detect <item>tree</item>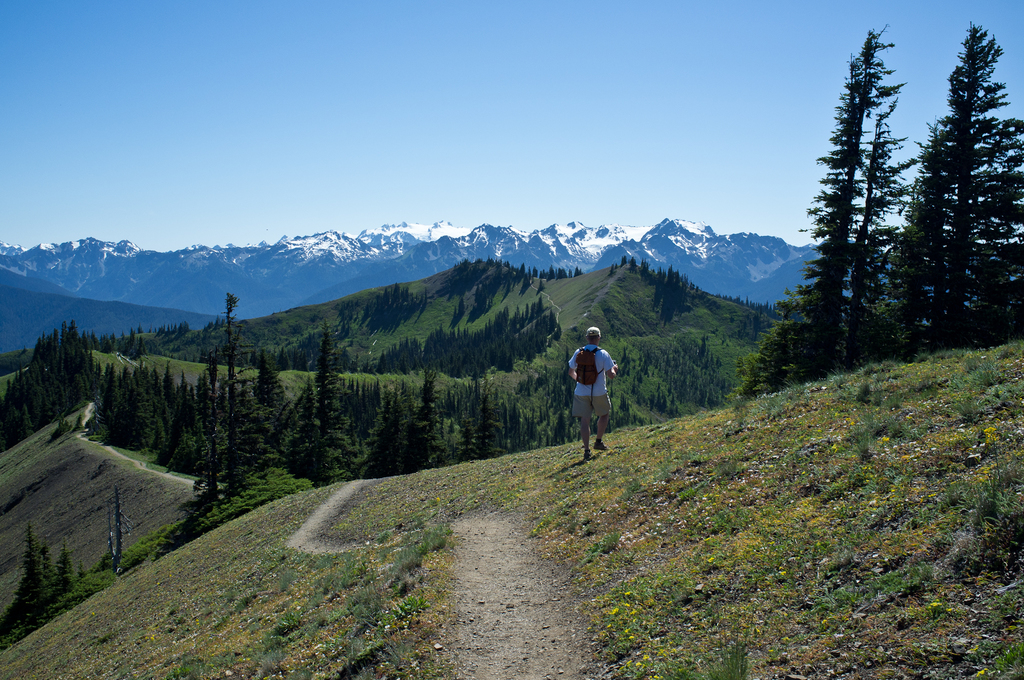
<box>657,264,692,324</box>
